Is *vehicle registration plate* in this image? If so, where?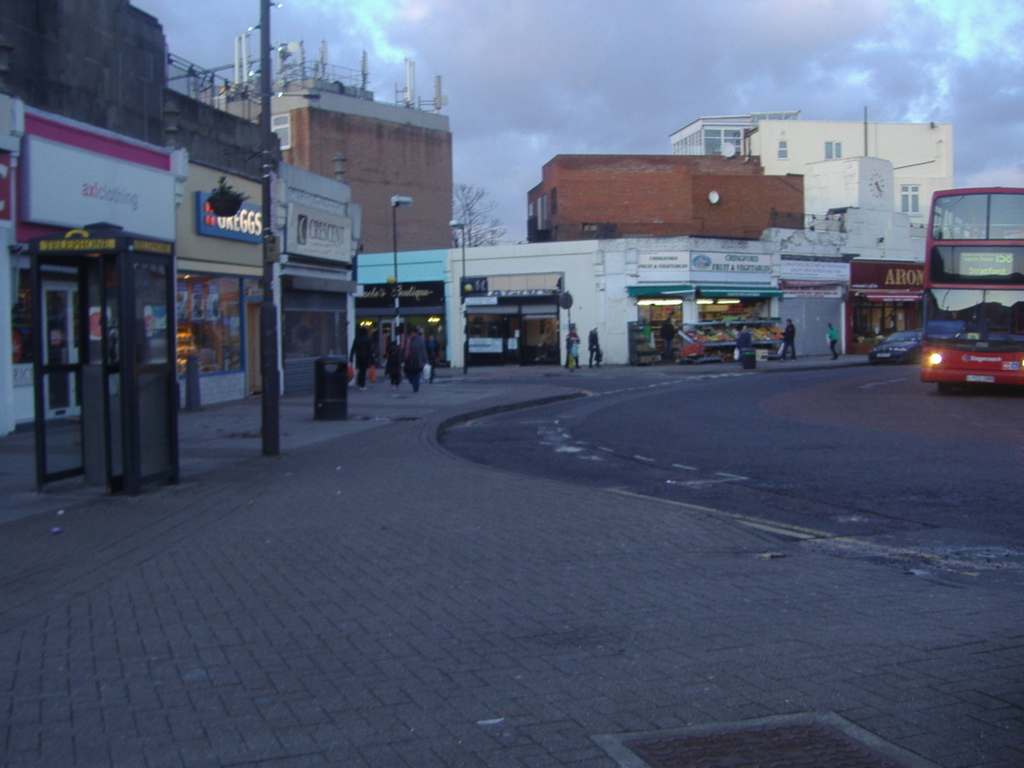
Yes, at 963 372 993 384.
